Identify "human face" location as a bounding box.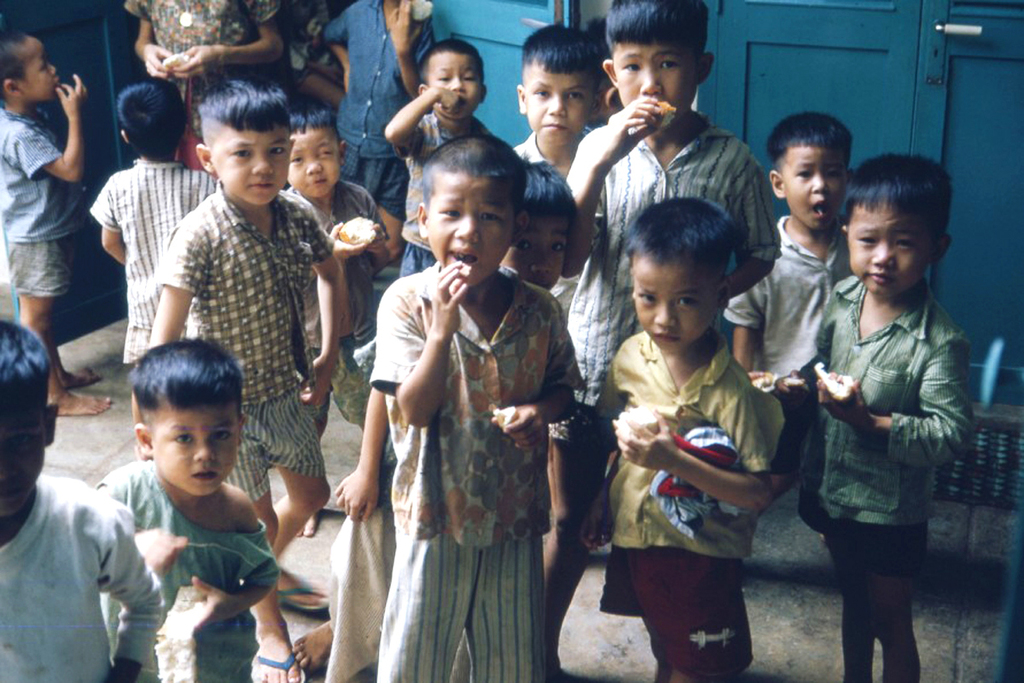
(788, 148, 845, 226).
